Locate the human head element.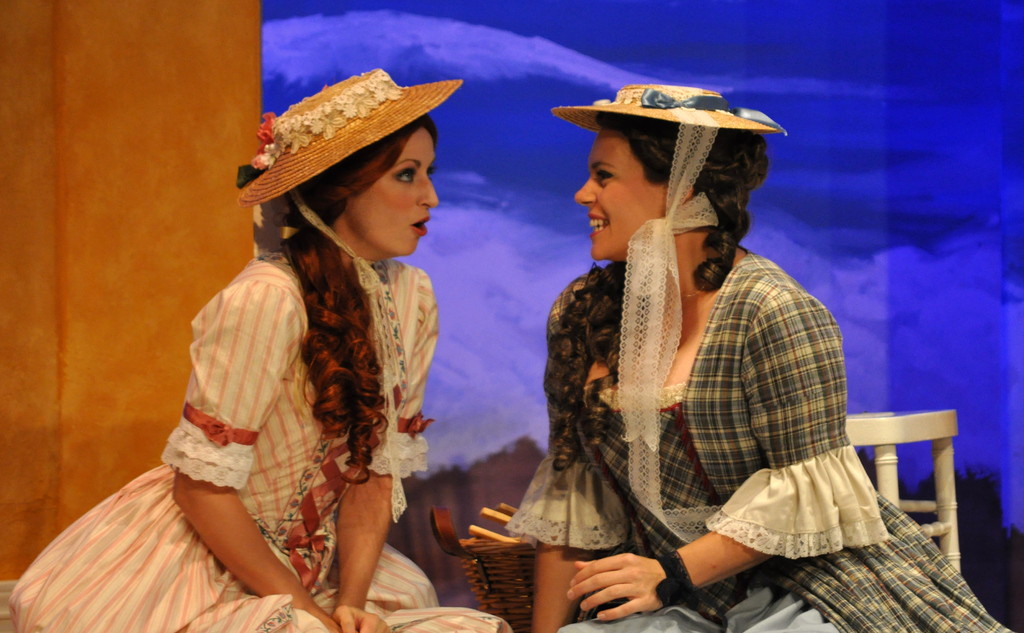
Element bbox: <box>556,104,758,264</box>.
